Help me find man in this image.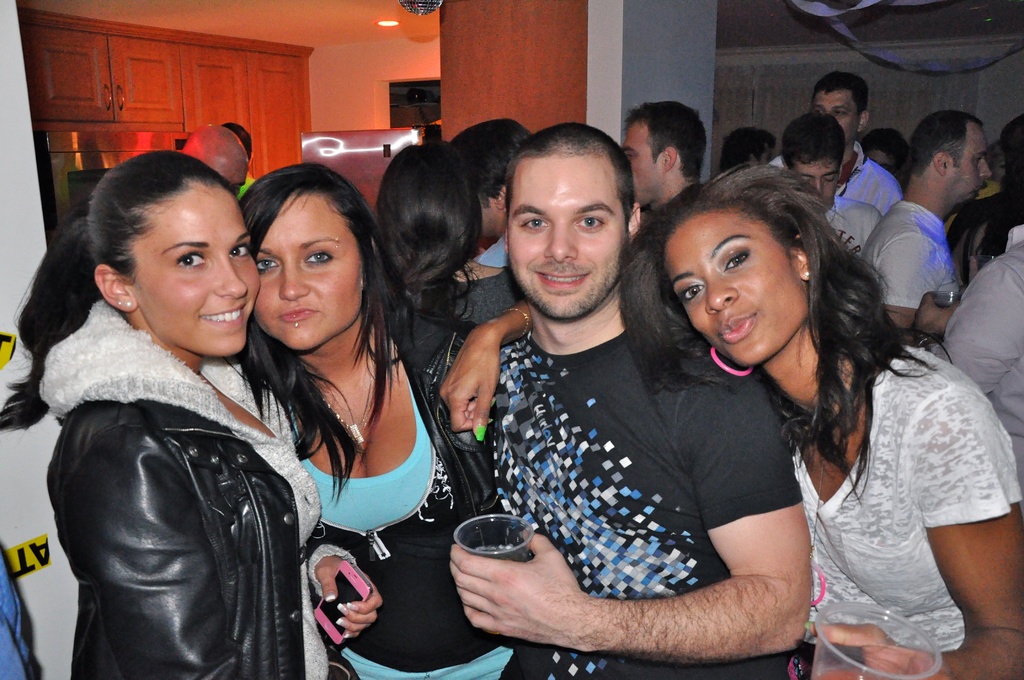
Found it: 619,99,715,240.
